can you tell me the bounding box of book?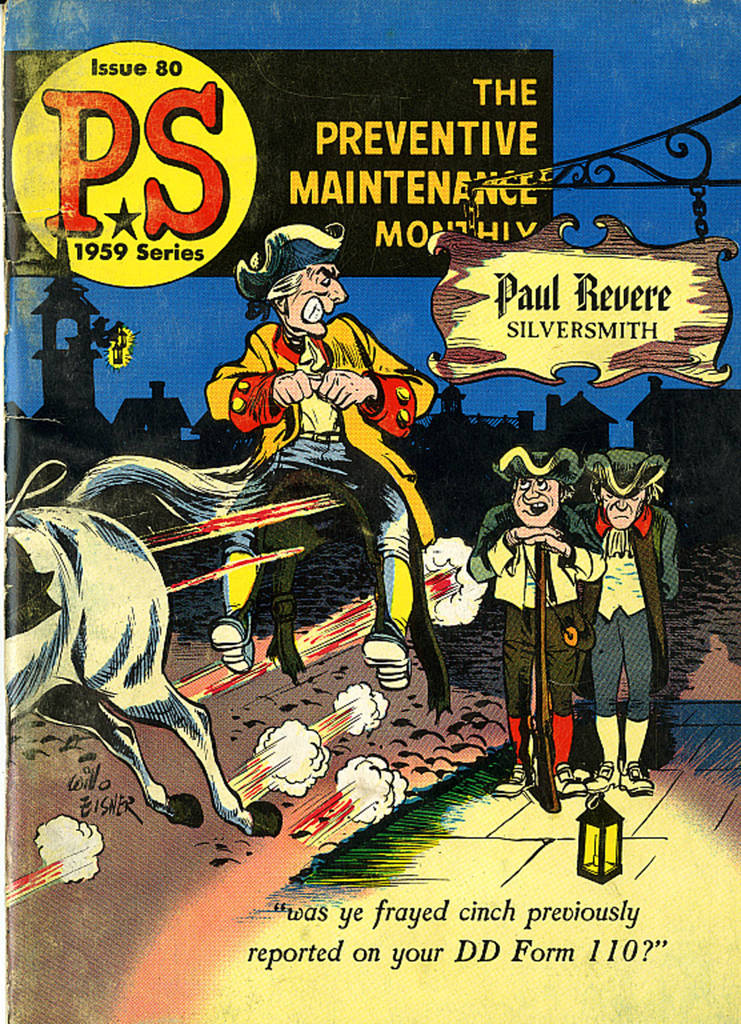
{"left": 2, "top": 0, "right": 740, "bottom": 1023}.
